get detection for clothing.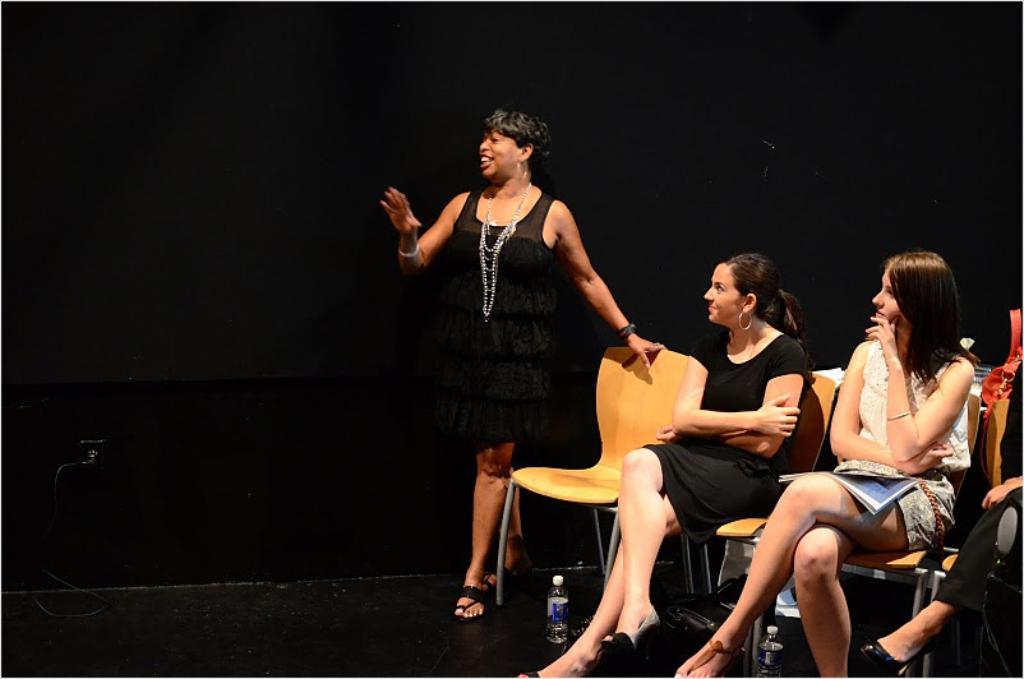
Detection: locate(421, 184, 569, 447).
